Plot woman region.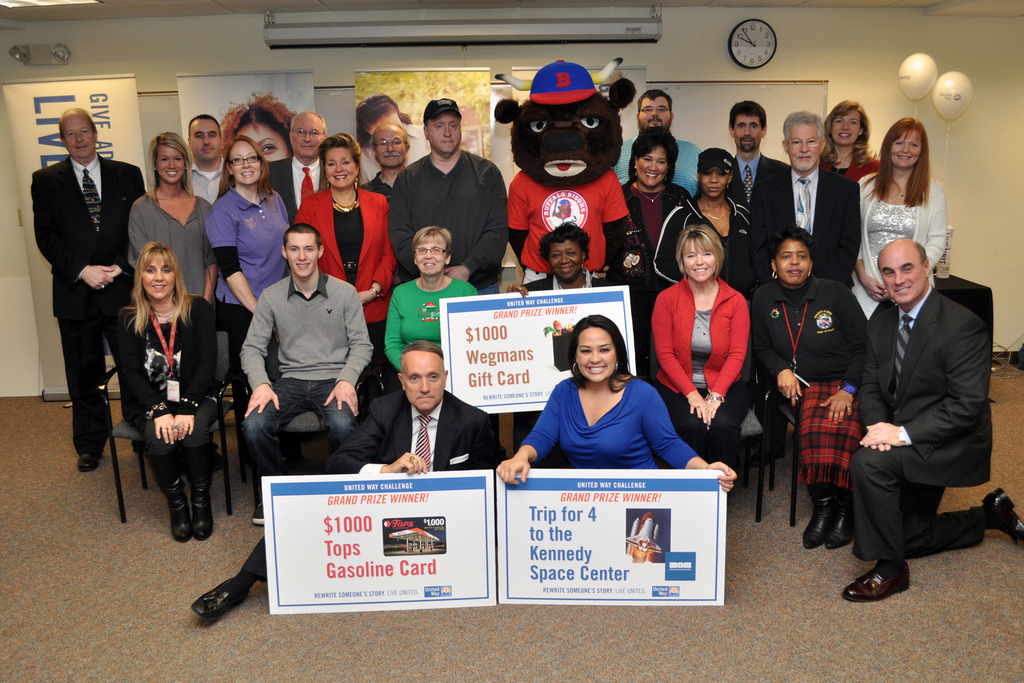
Plotted at bbox(356, 90, 431, 183).
